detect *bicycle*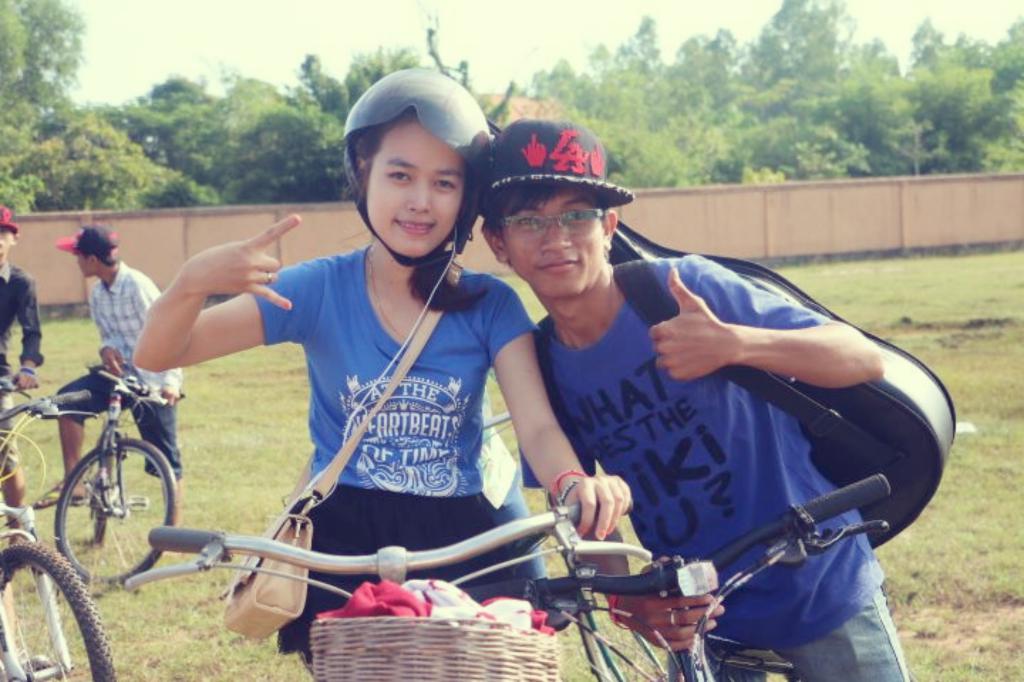
[left=0, top=388, right=115, bottom=681]
